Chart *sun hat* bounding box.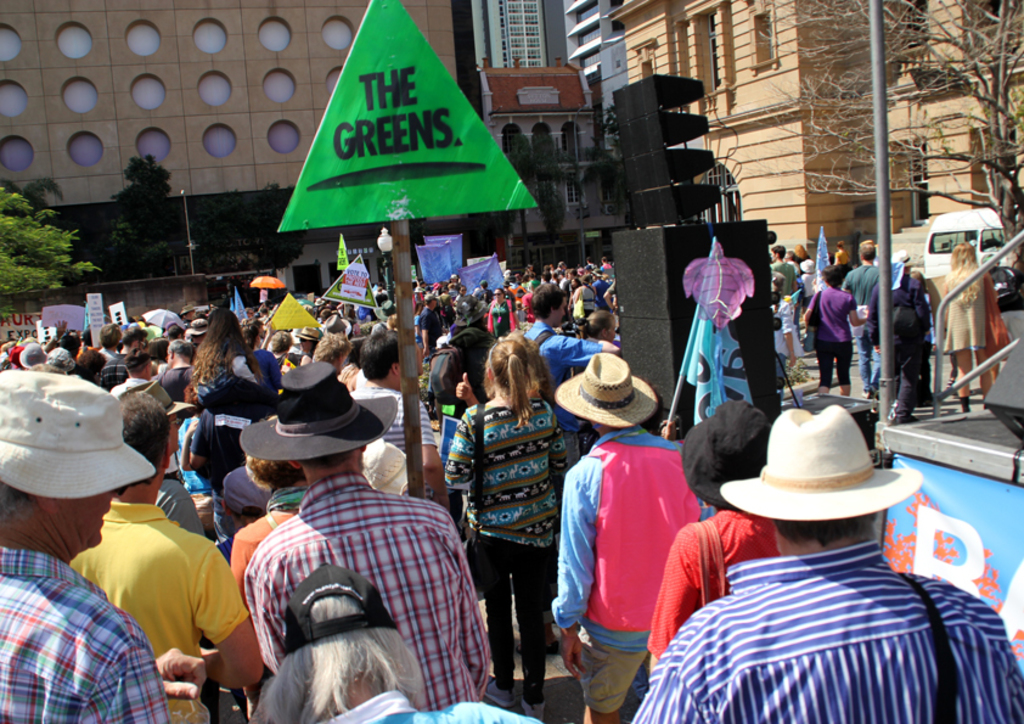
Charted: rect(424, 293, 440, 307).
